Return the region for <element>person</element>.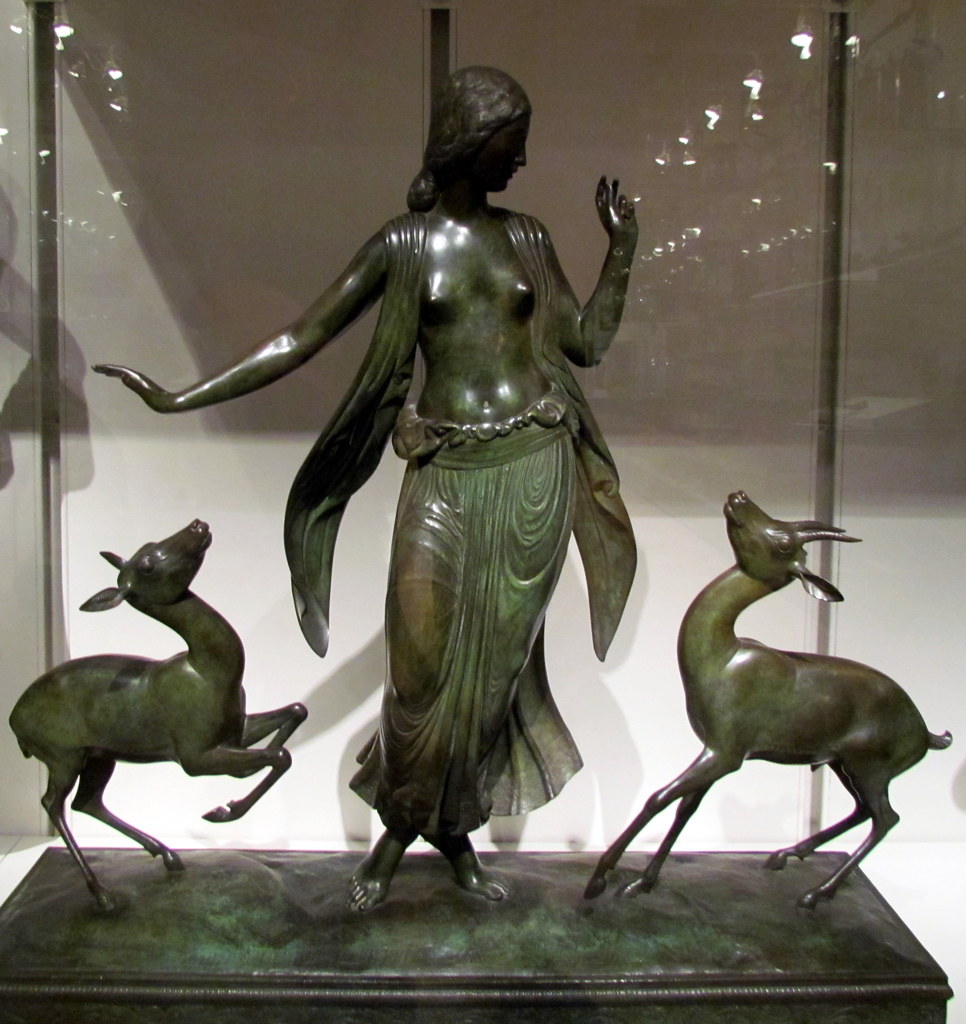
[253, 62, 655, 934].
